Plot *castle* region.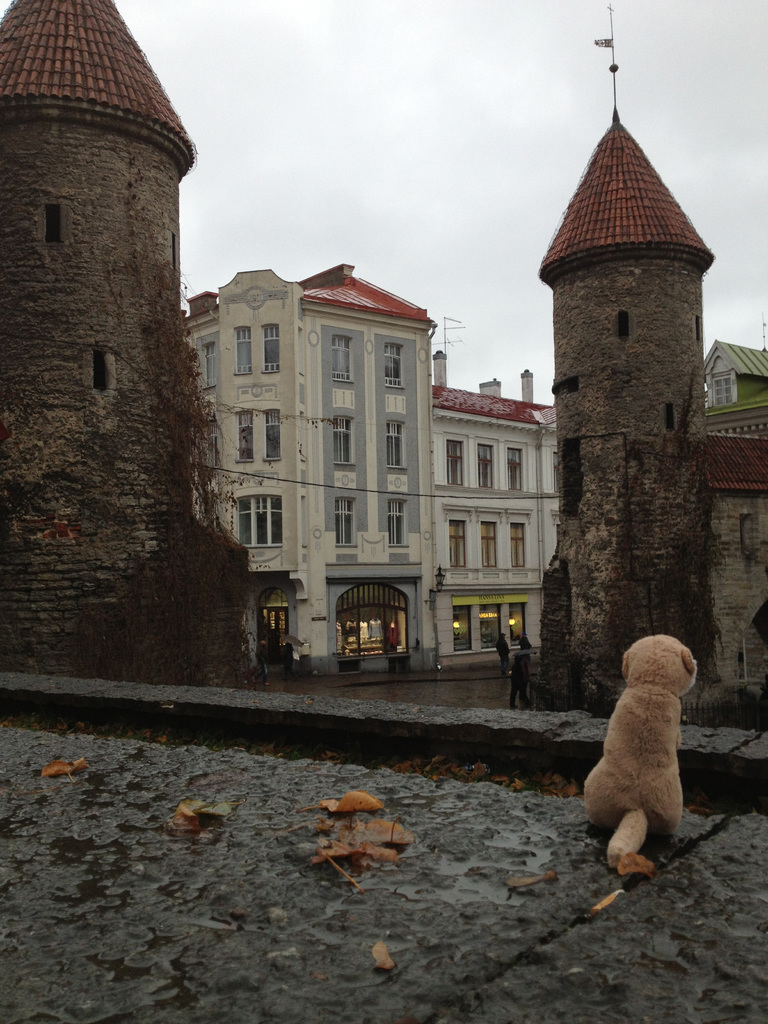
Plotted at x1=0 y1=17 x2=248 y2=716.
